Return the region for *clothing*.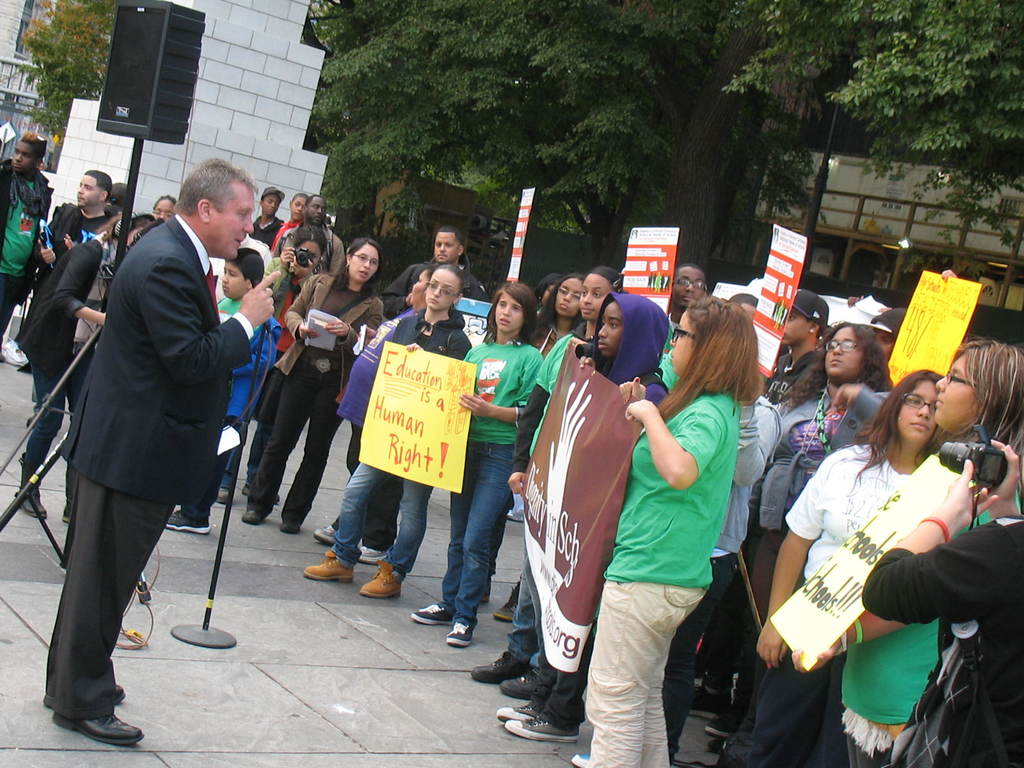
[x1=45, y1=191, x2=97, y2=257].
